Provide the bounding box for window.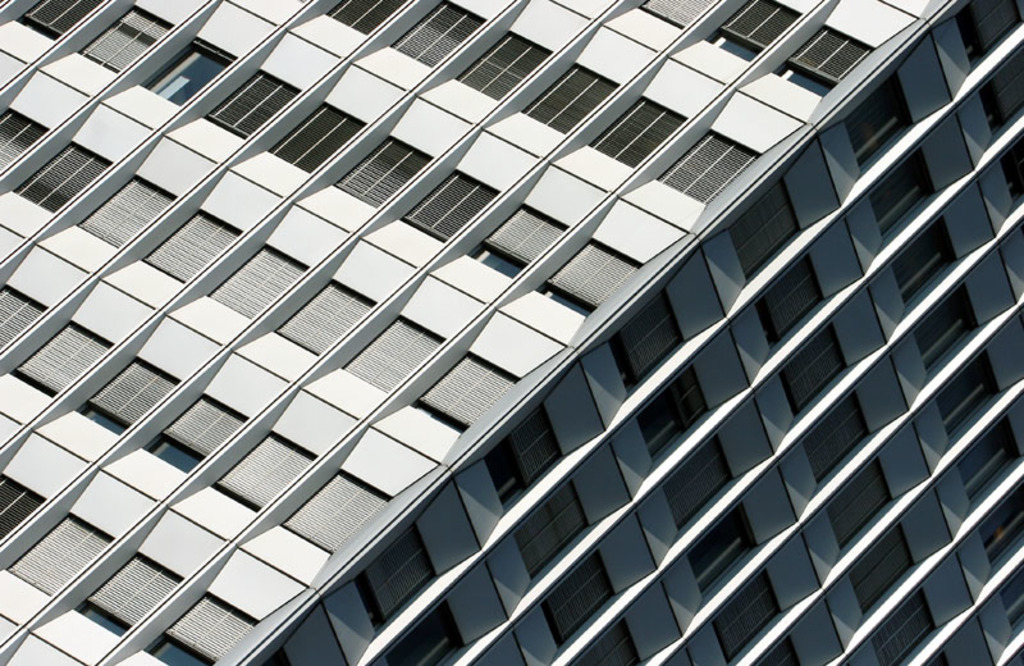
[813,455,895,551].
